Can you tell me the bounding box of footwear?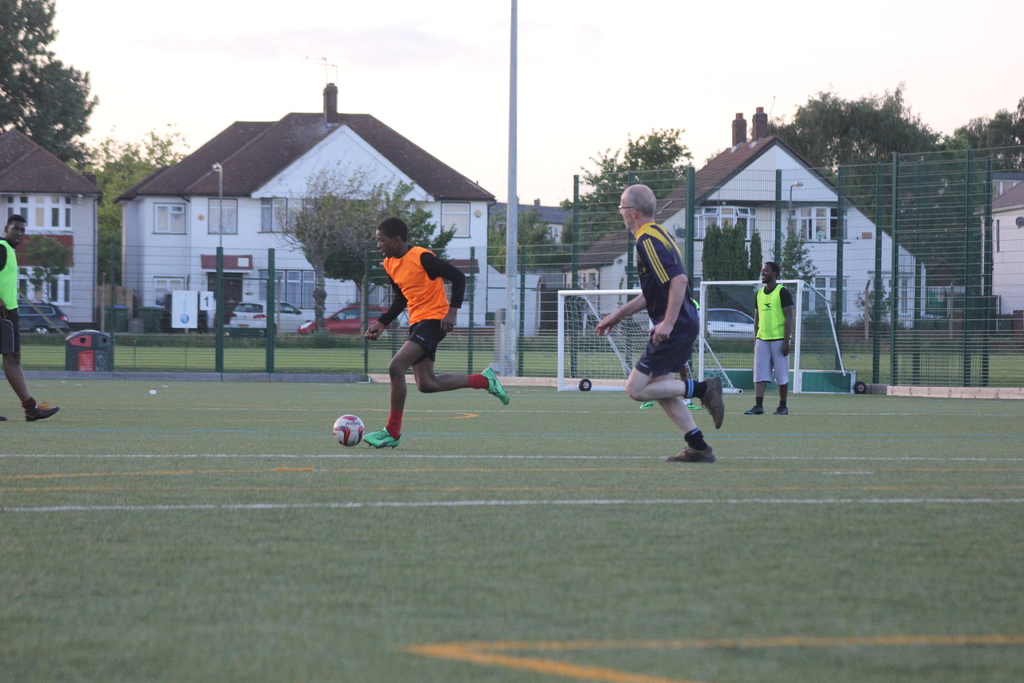
x1=665 y1=446 x2=716 y2=461.
